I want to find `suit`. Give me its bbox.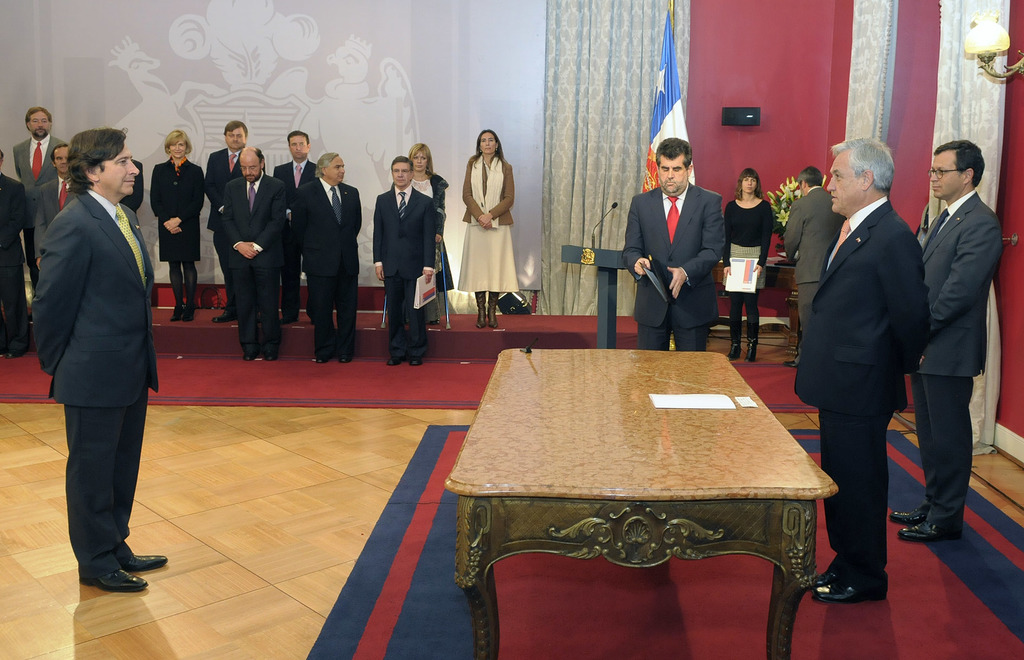
region(783, 184, 845, 364).
